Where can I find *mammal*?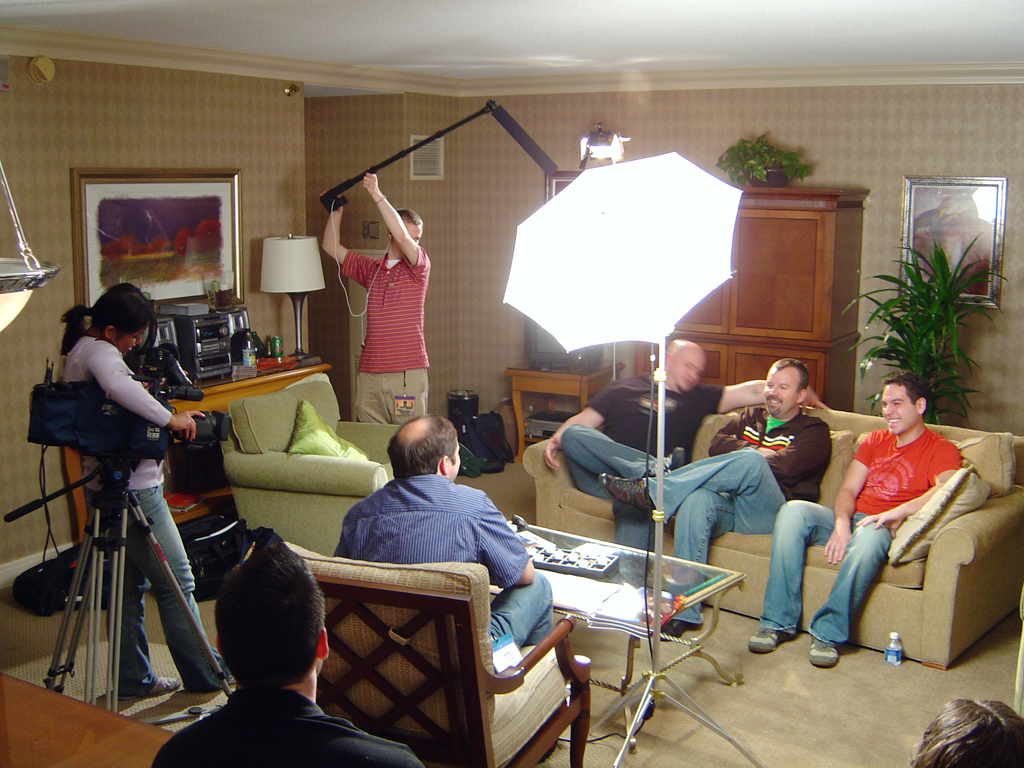
You can find it at 600:350:833:629.
